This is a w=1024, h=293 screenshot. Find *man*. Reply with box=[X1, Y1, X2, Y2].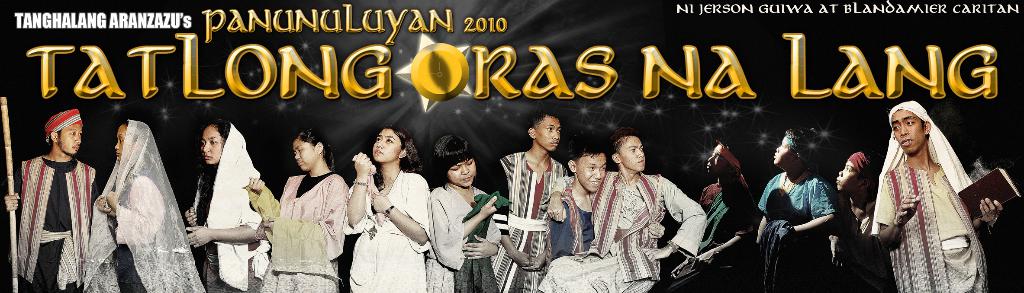
box=[543, 143, 669, 259].
